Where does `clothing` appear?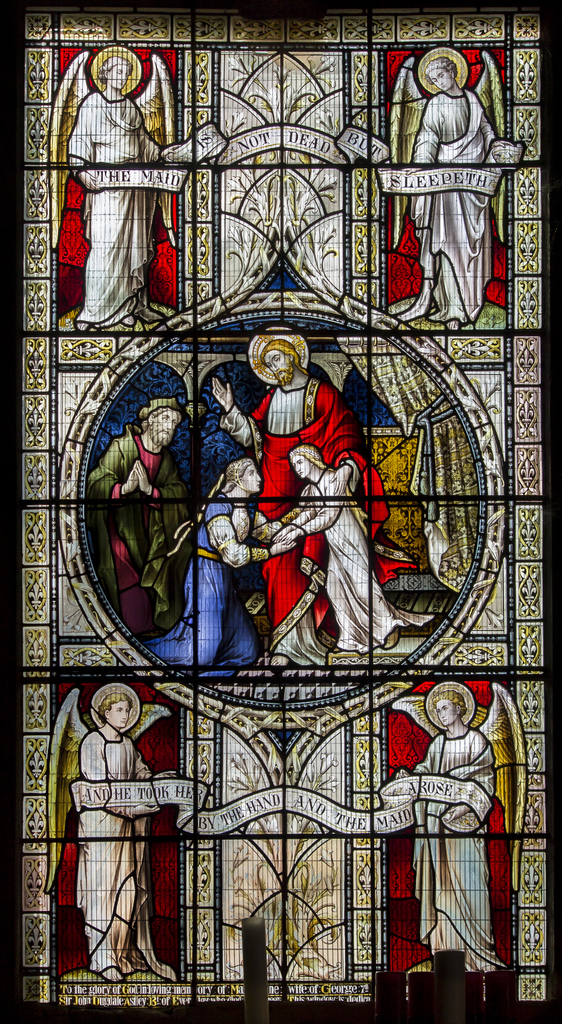
Appears at bbox=[216, 372, 439, 666].
